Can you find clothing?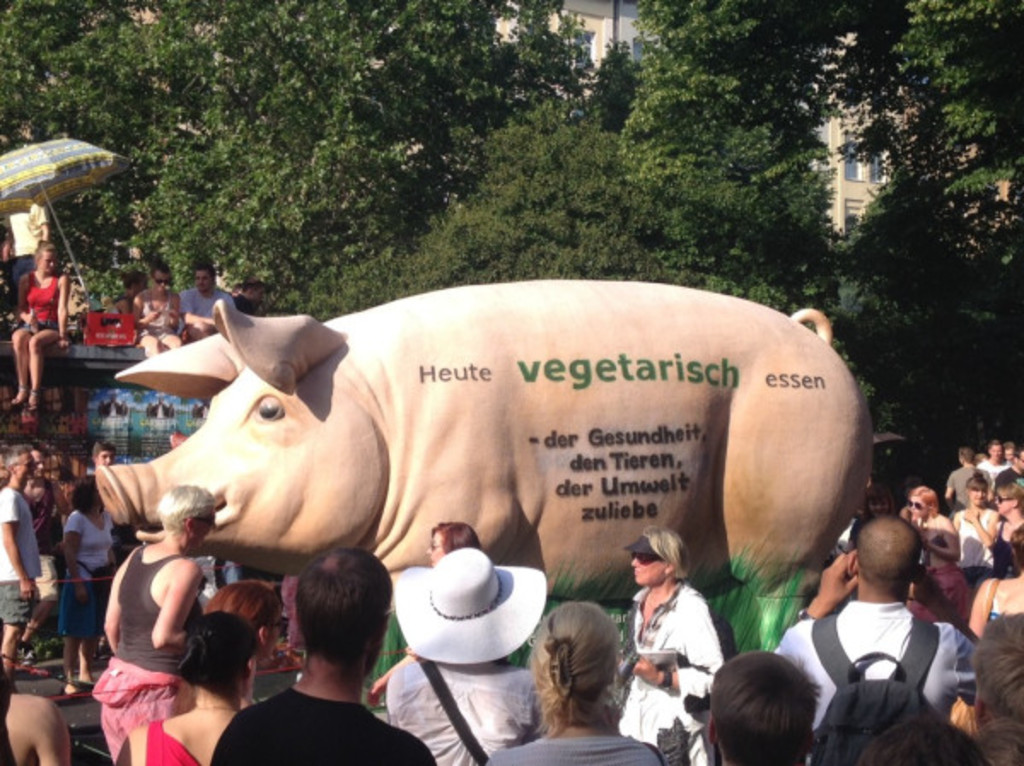
Yes, bounding box: locate(68, 508, 133, 643).
